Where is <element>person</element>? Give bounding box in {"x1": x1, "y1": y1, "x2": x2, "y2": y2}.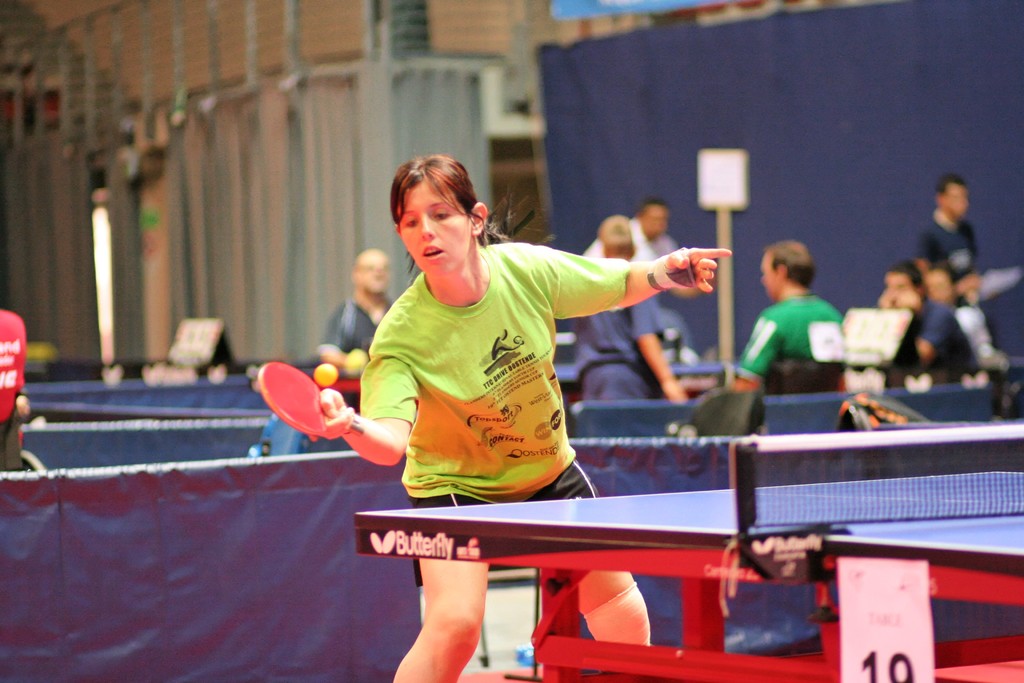
{"x1": 739, "y1": 242, "x2": 850, "y2": 388}.
